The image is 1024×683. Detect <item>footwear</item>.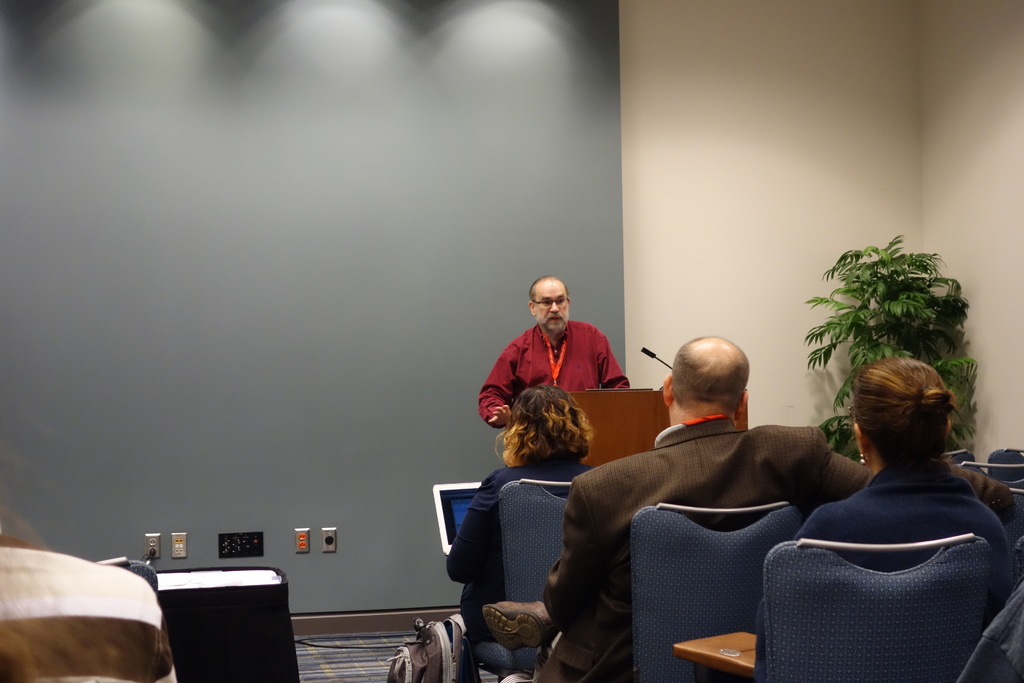
Detection: bbox(479, 595, 561, 658).
